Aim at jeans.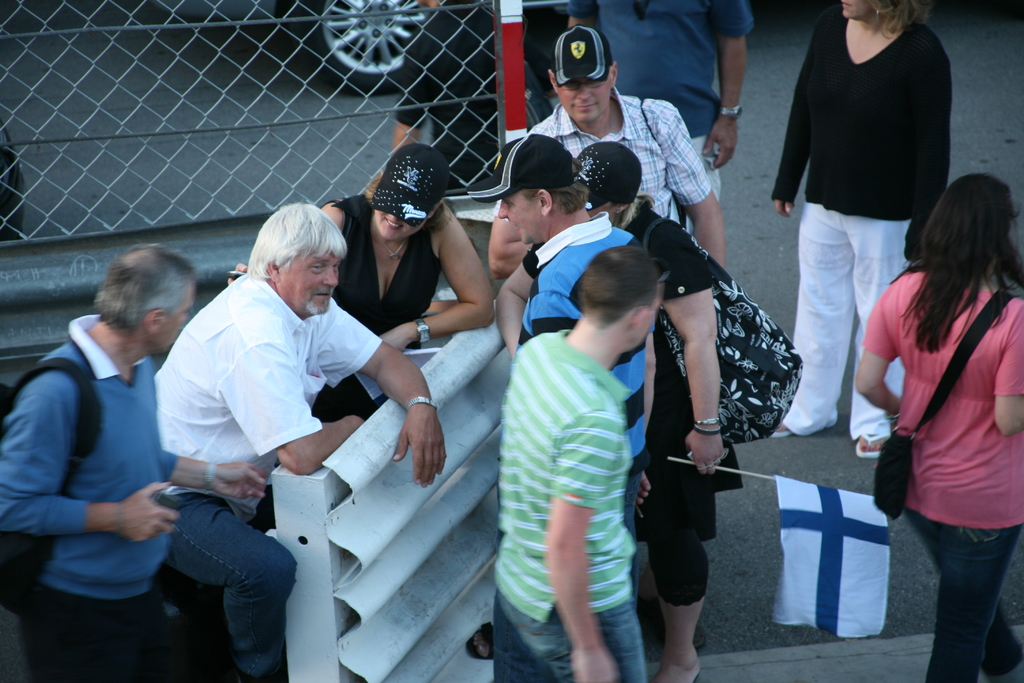
Aimed at (27,579,186,682).
